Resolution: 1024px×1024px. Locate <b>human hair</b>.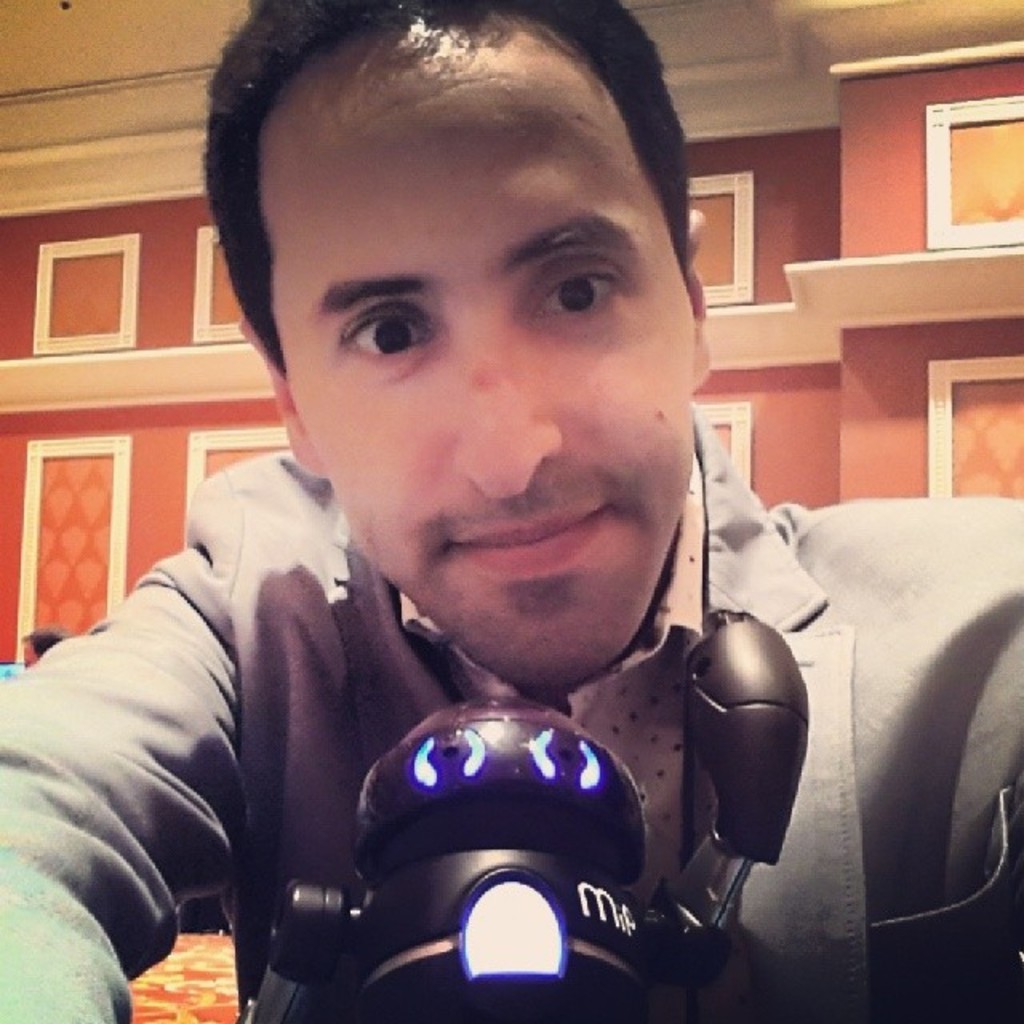
{"left": 222, "top": 3, "right": 699, "bottom": 349}.
